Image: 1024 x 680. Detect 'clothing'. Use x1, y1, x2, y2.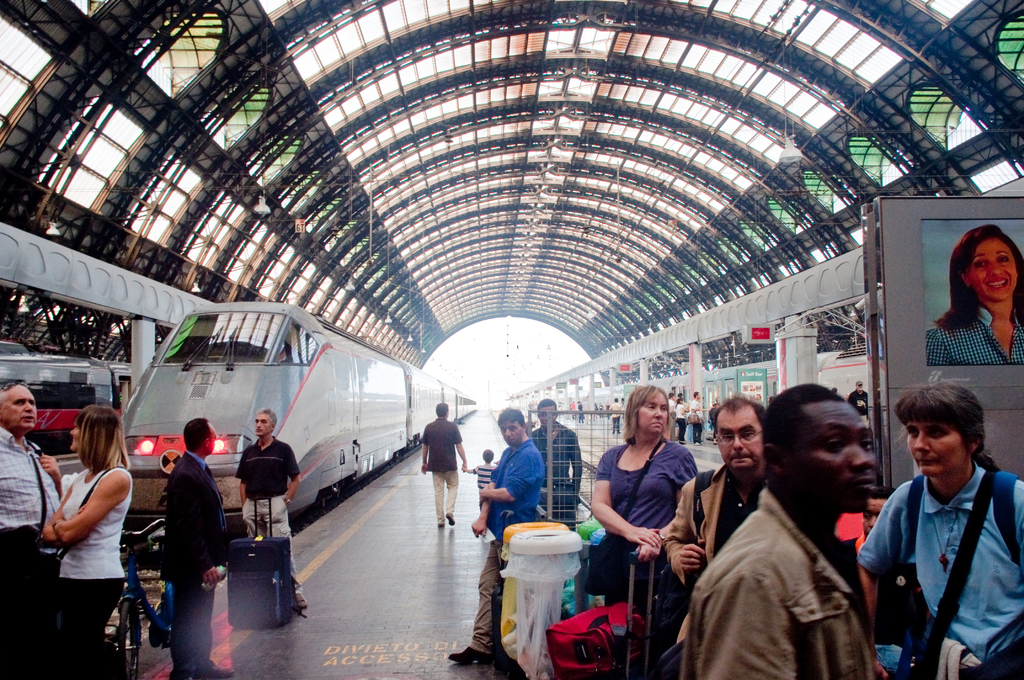
675, 399, 687, 439.
